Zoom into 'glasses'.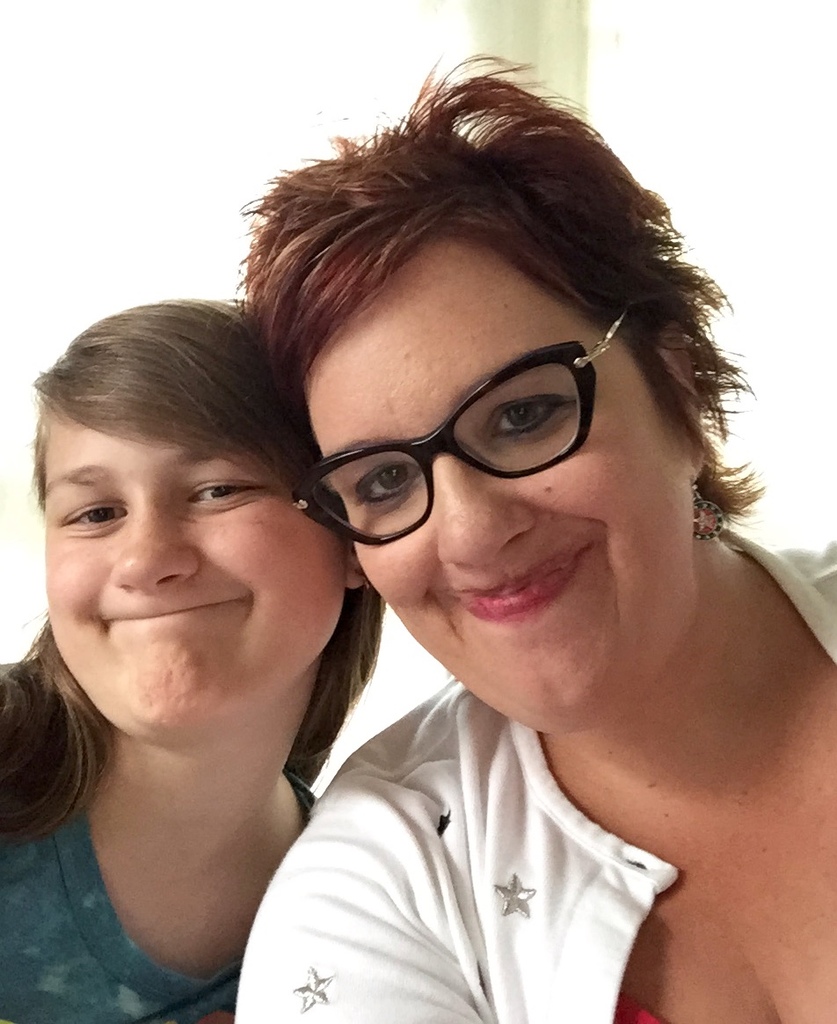
Zoom target: crop(287, 301, 637, 540).
